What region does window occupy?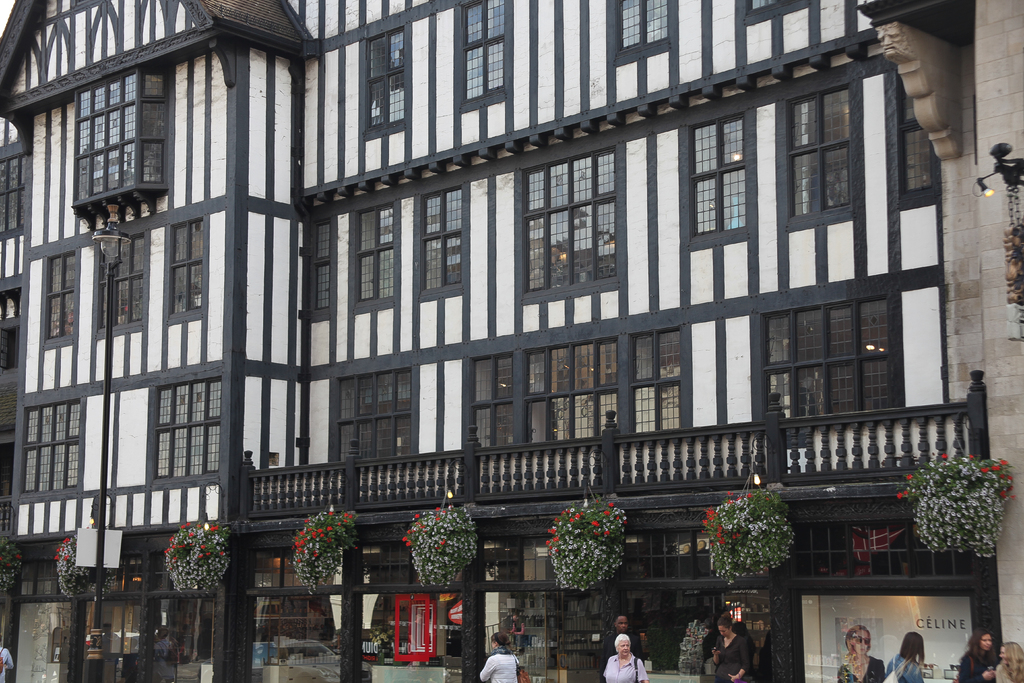
x1=296, y1=209, x2=343, y2=323.
